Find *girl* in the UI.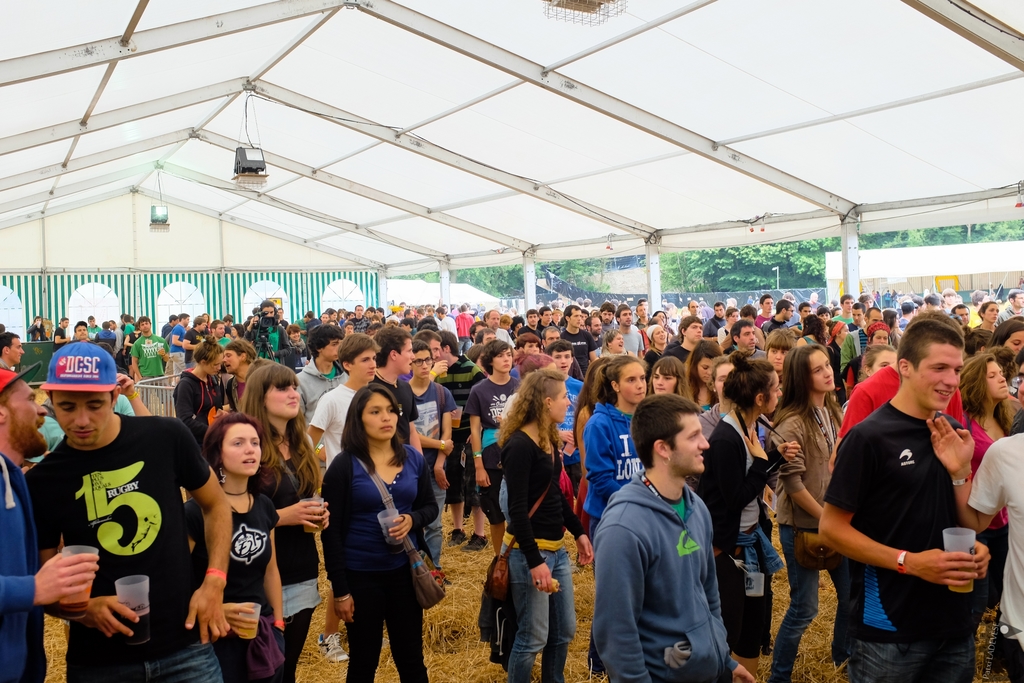
UI element at 762,339,844,682.
